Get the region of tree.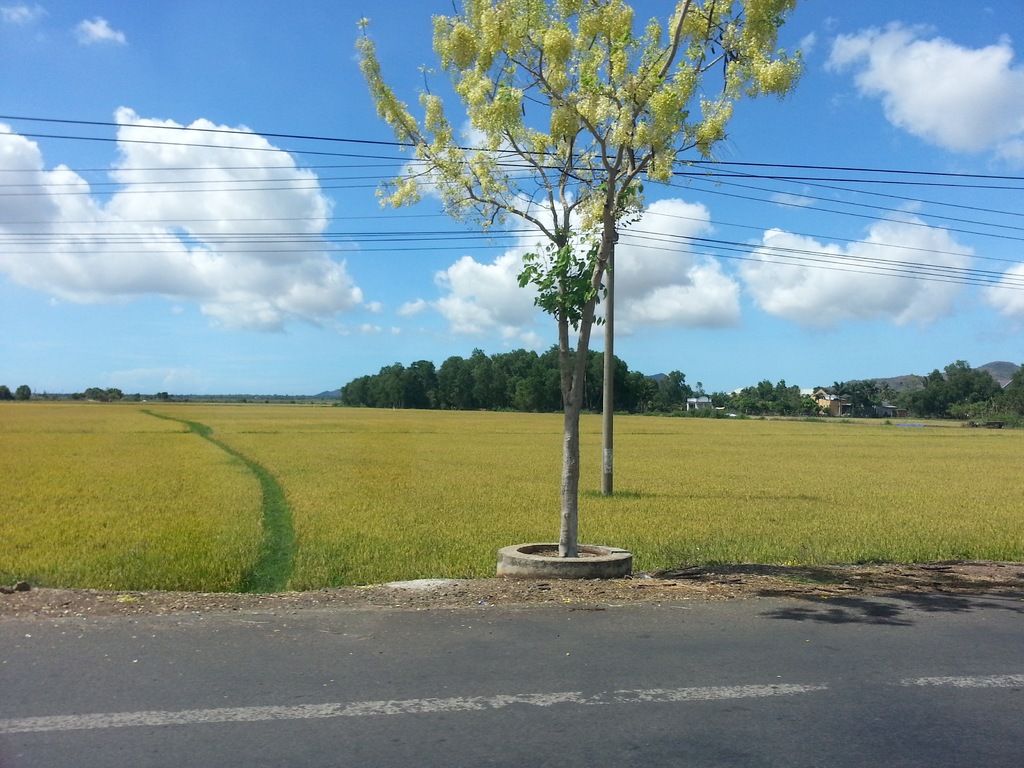
bbox=(75, 381, 124, 406).
